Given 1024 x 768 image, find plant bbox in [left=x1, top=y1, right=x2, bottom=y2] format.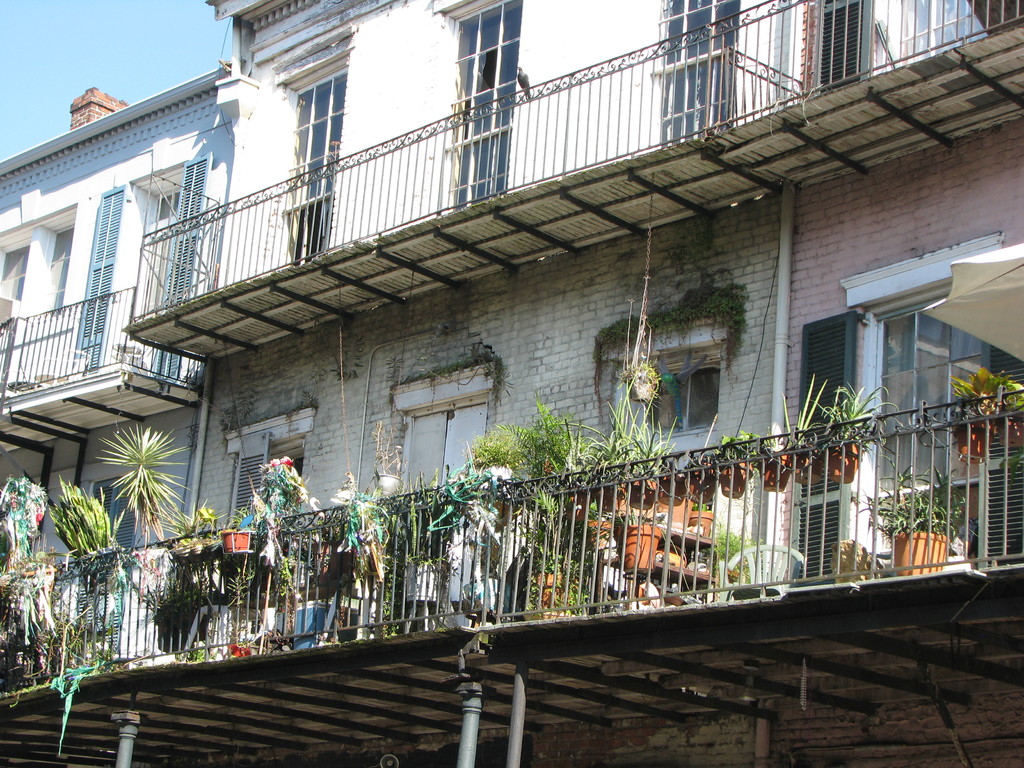
[left=165, top=502, right=218, bottom=547].
